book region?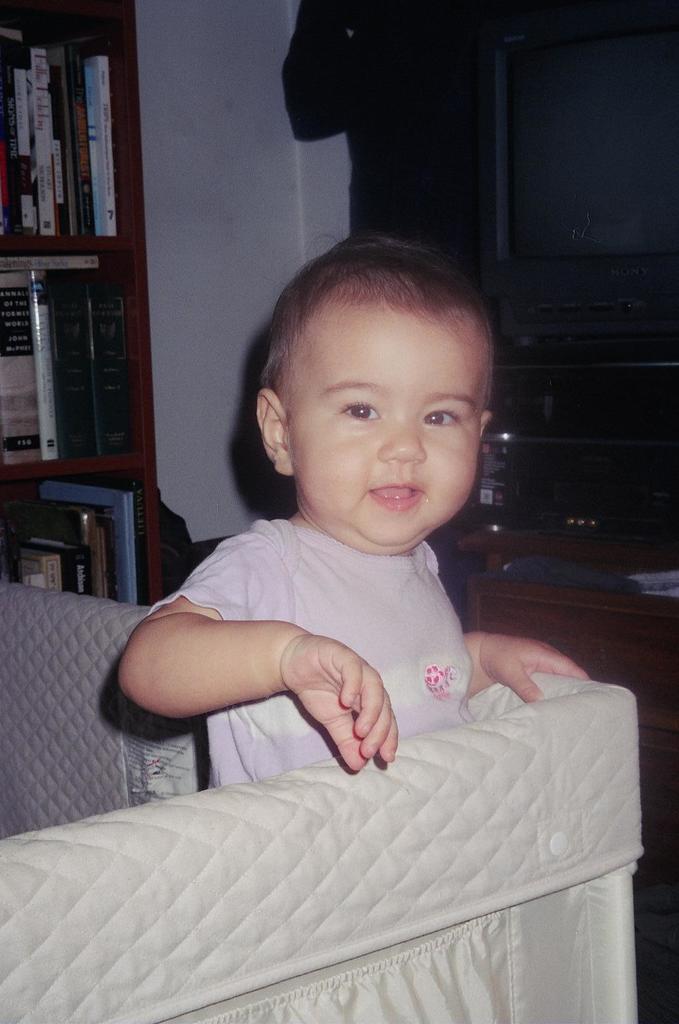
(74, 281, 135, 457)
